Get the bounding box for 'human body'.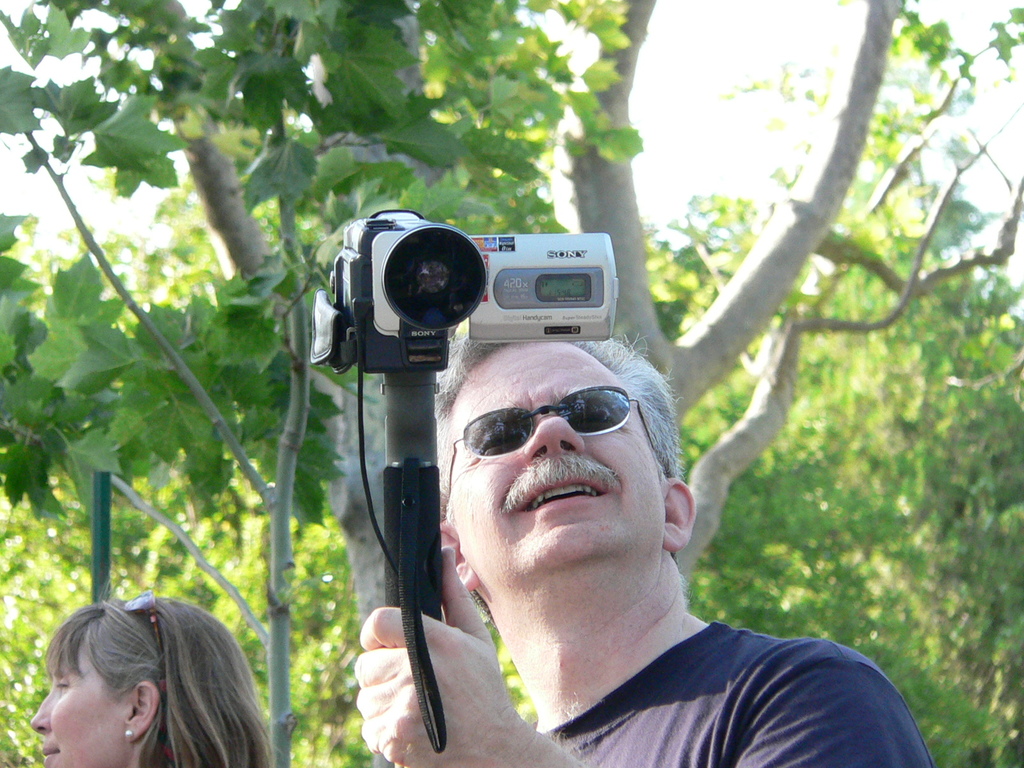
<bbox>353, 543, 941, 767</bbox>.
